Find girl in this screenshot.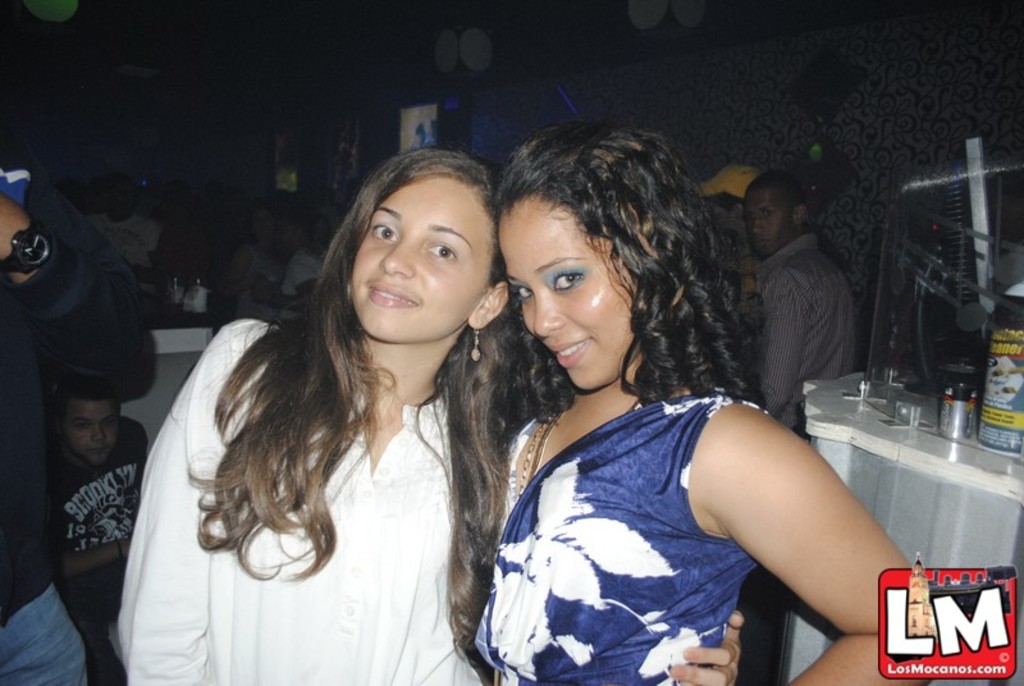
The bounding box for girl is 122:141:559:685.
